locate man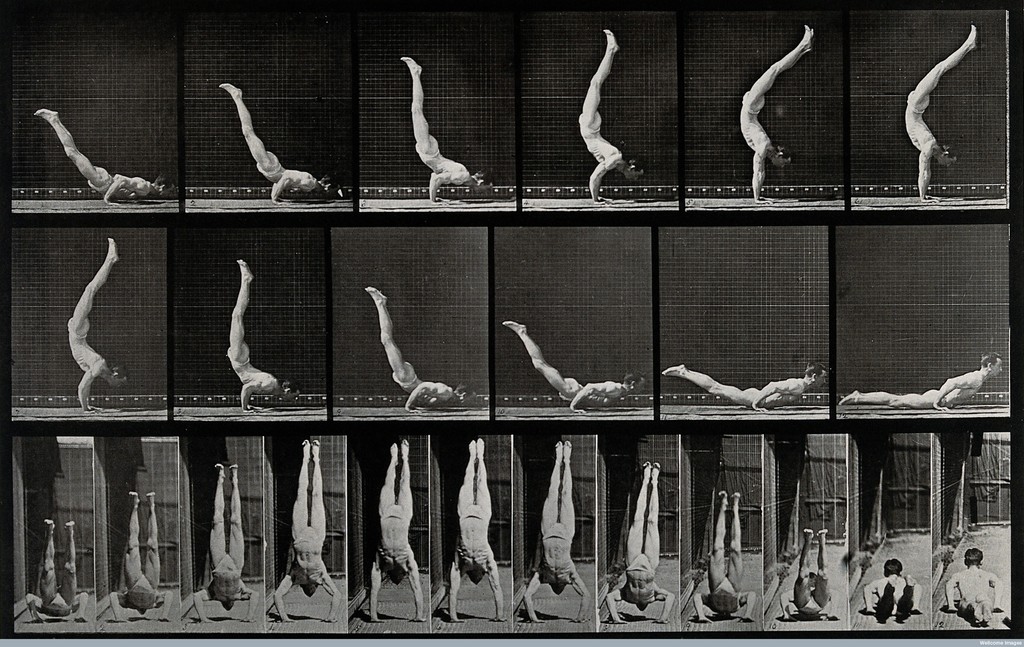
{"x1": 577, "y1": 25, "x2": 645, "y2": 204}
